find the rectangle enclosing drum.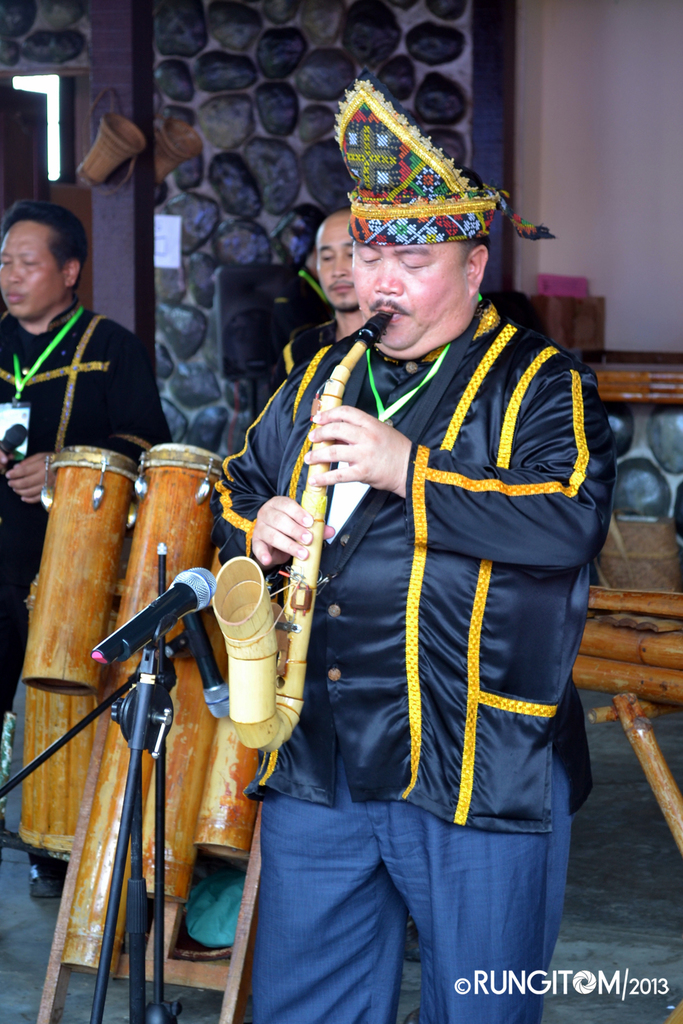
BBox(20, 445, 156, 698).
